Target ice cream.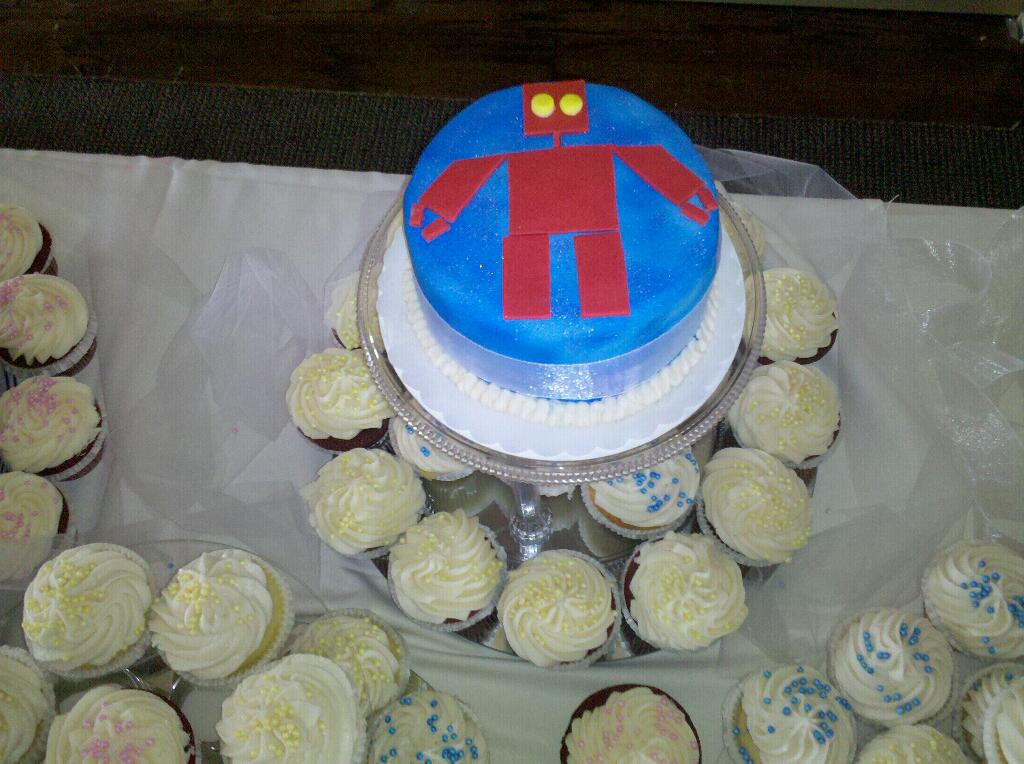
Target region: [left=743, top=263, right=840, bottom=362].
